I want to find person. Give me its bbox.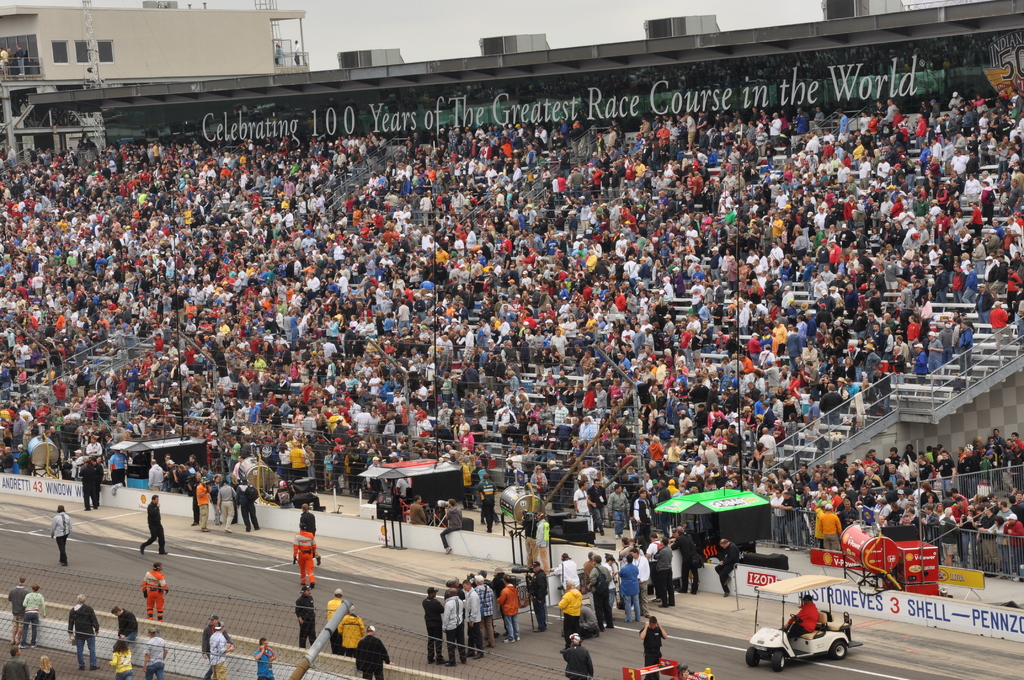
[left=6, top=579, right=24, bottom=640].
